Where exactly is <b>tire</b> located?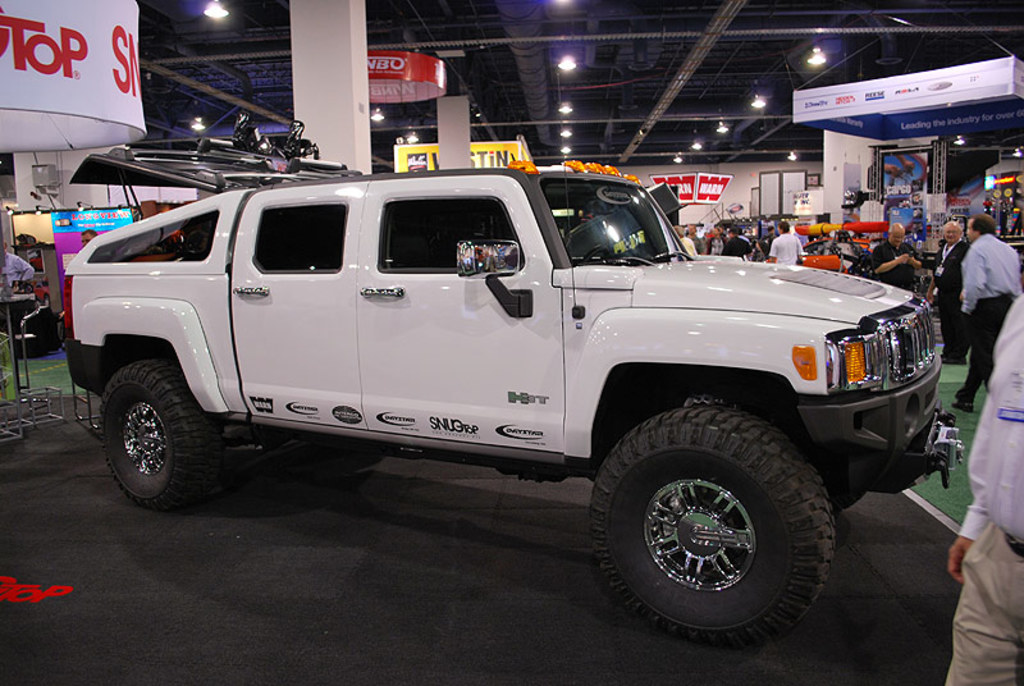
Its bounding box is <region>584, 397, 836, 649</region>.
